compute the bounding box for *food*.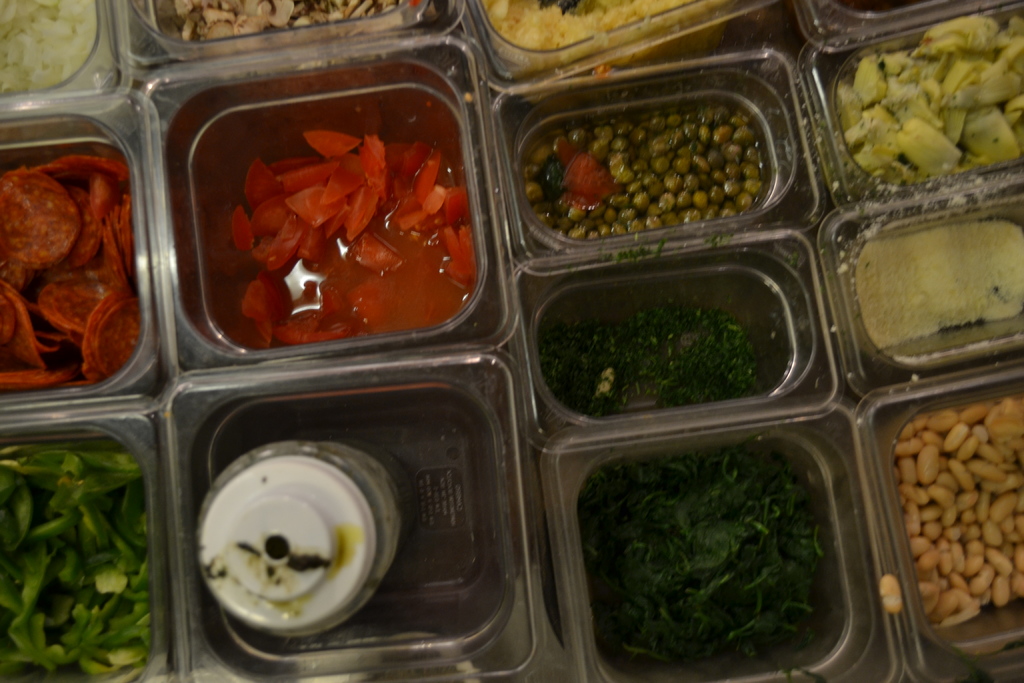
<box>0,0,96,92</box>.
